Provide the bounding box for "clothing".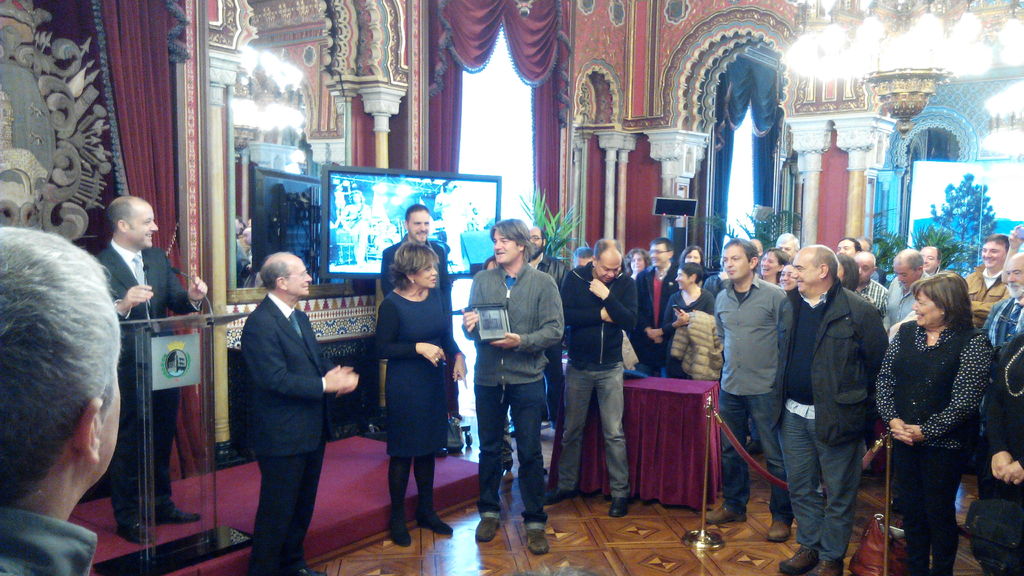
<box>879,278,997,559</box>.
